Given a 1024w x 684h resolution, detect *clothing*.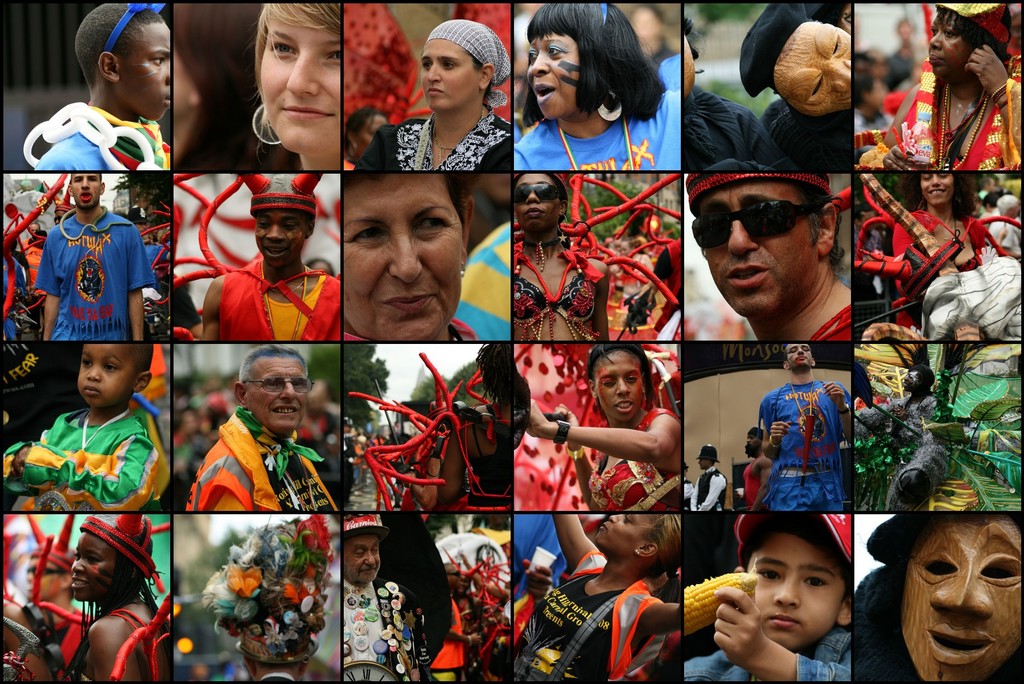
bbox(175, 393, 323, 514).
